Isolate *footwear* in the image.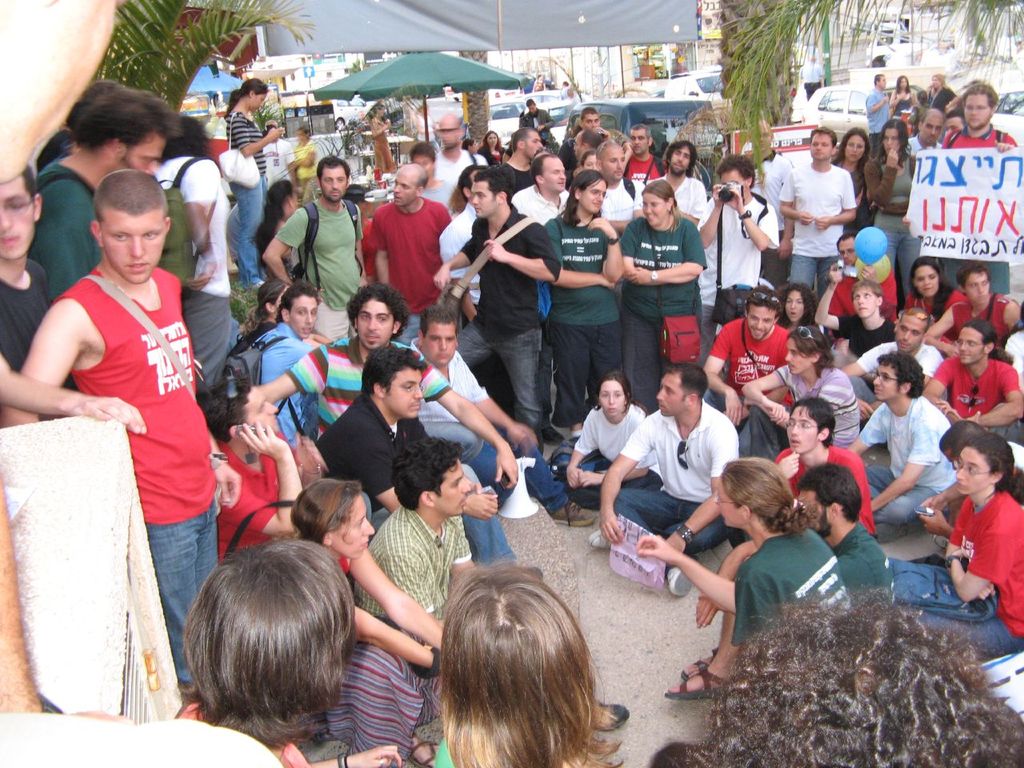
Isolated region: [669,559,687,599].
